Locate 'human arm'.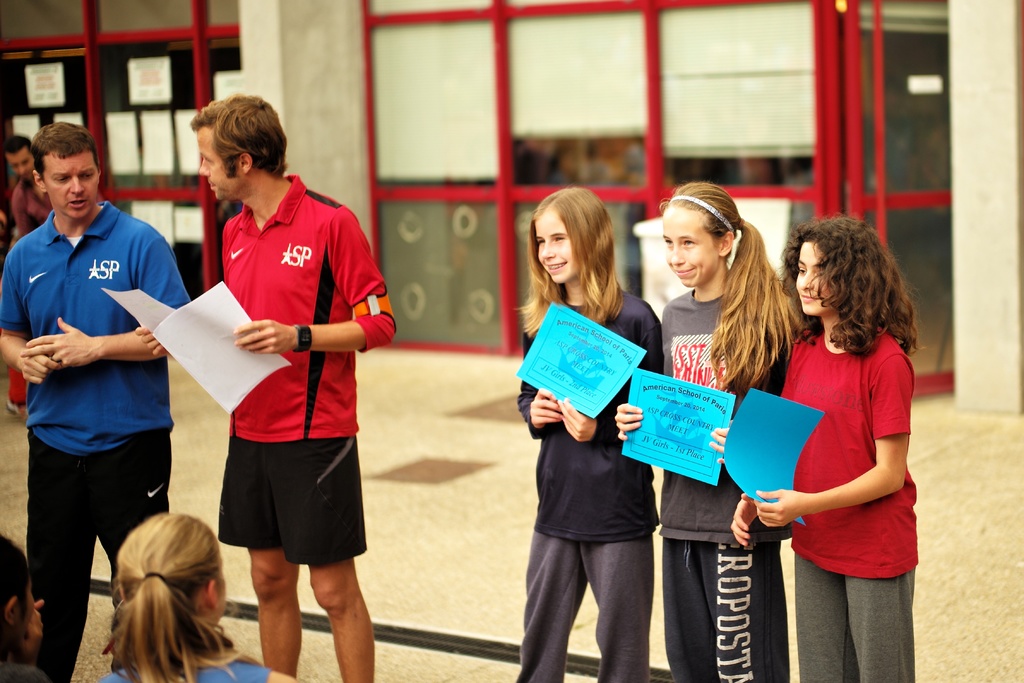
Bounding box: x1=15, y1=224, x2=189, y2=368.
